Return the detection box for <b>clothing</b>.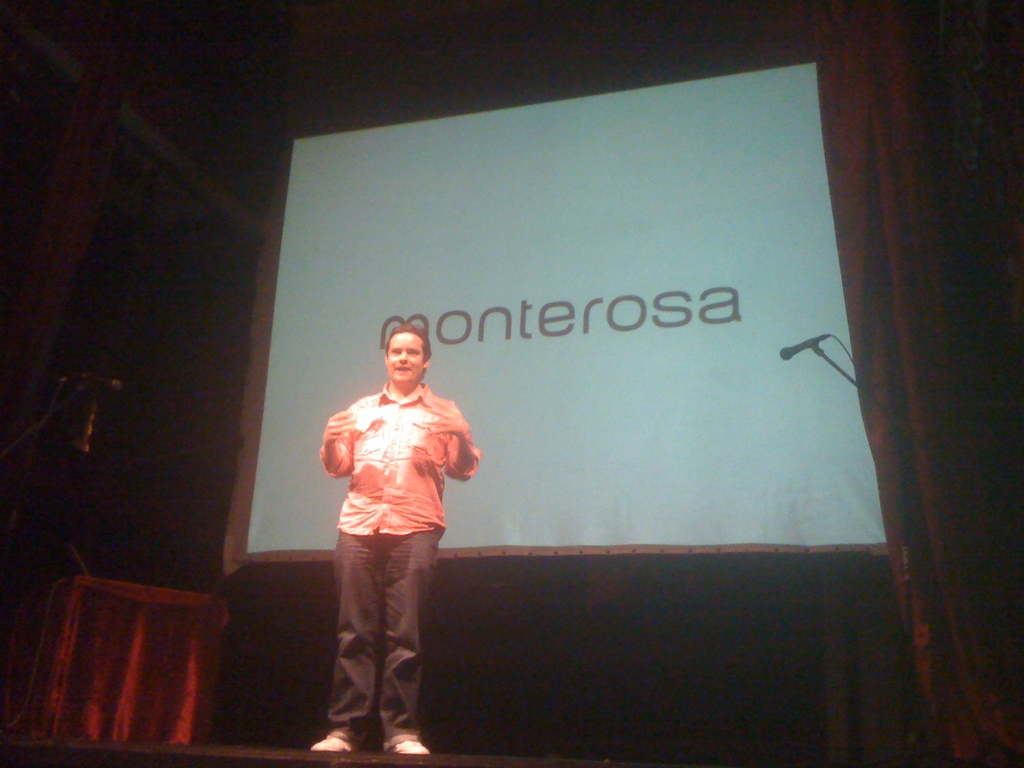
(317,379,486,752).
